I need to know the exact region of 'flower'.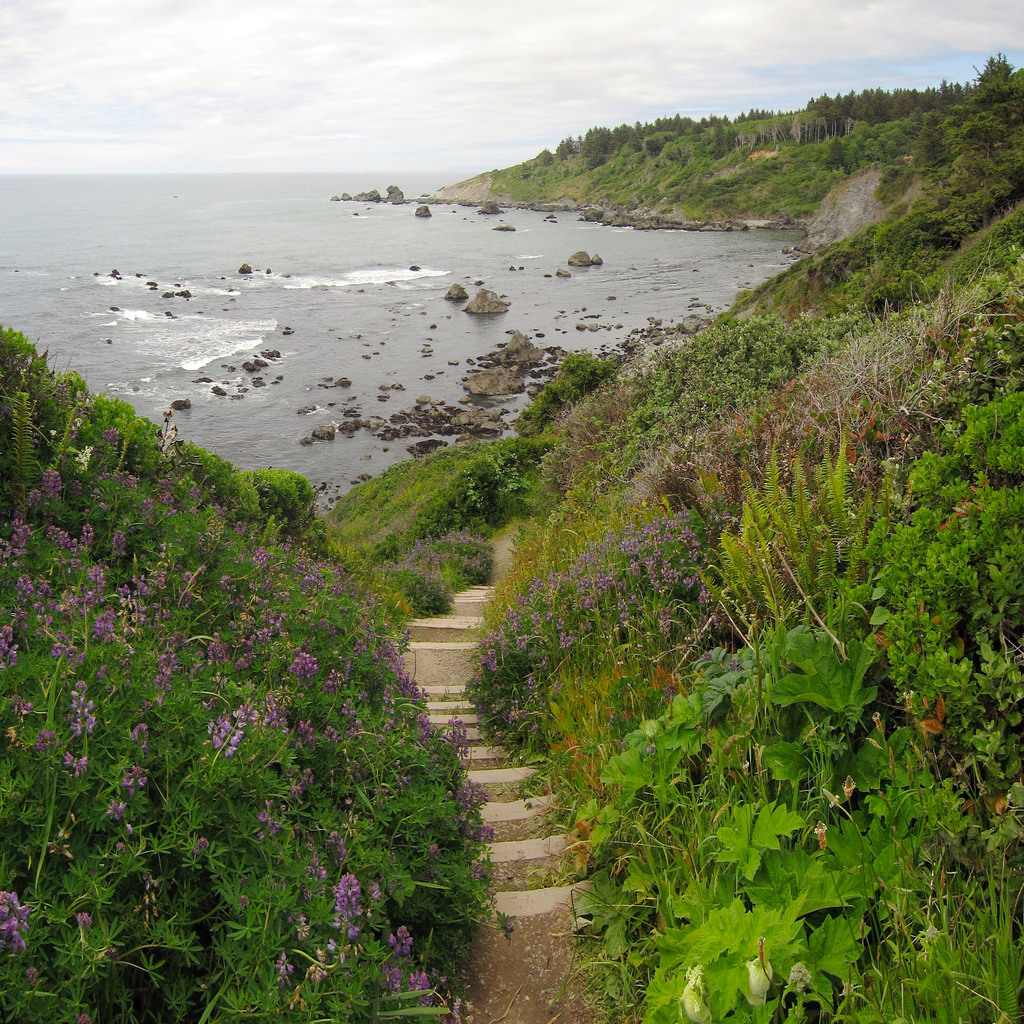
Region: pyautogui.locateOnScreen(325, 829, 351, 863).
